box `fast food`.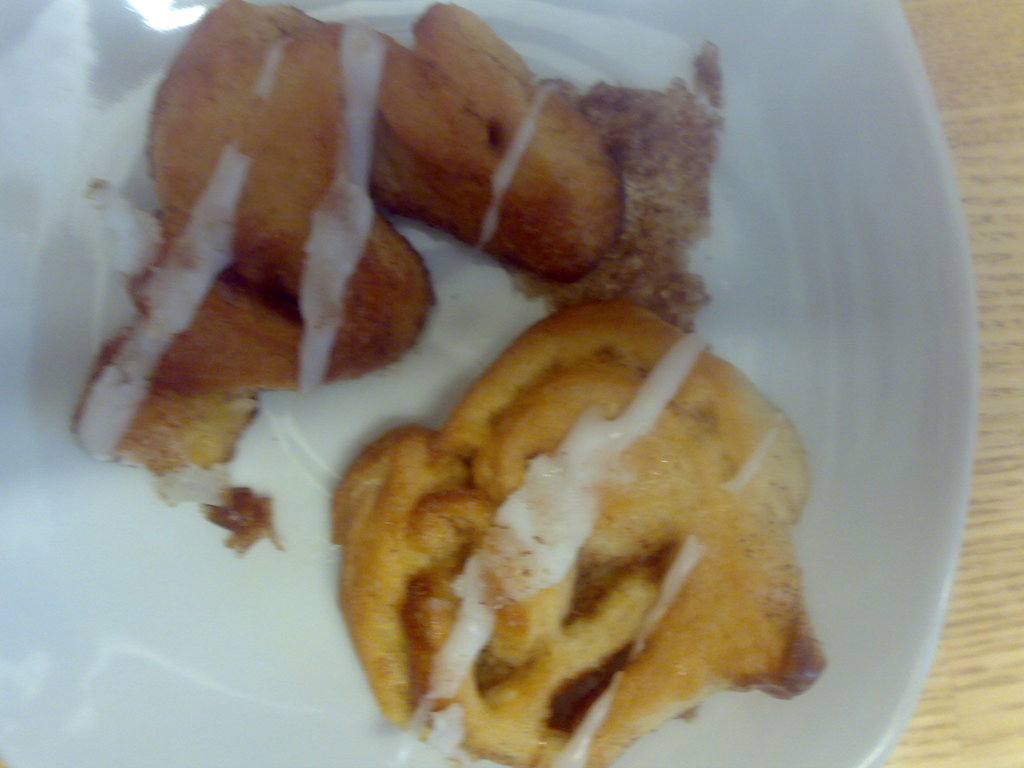
select_region(265, 307, 865, 758).
